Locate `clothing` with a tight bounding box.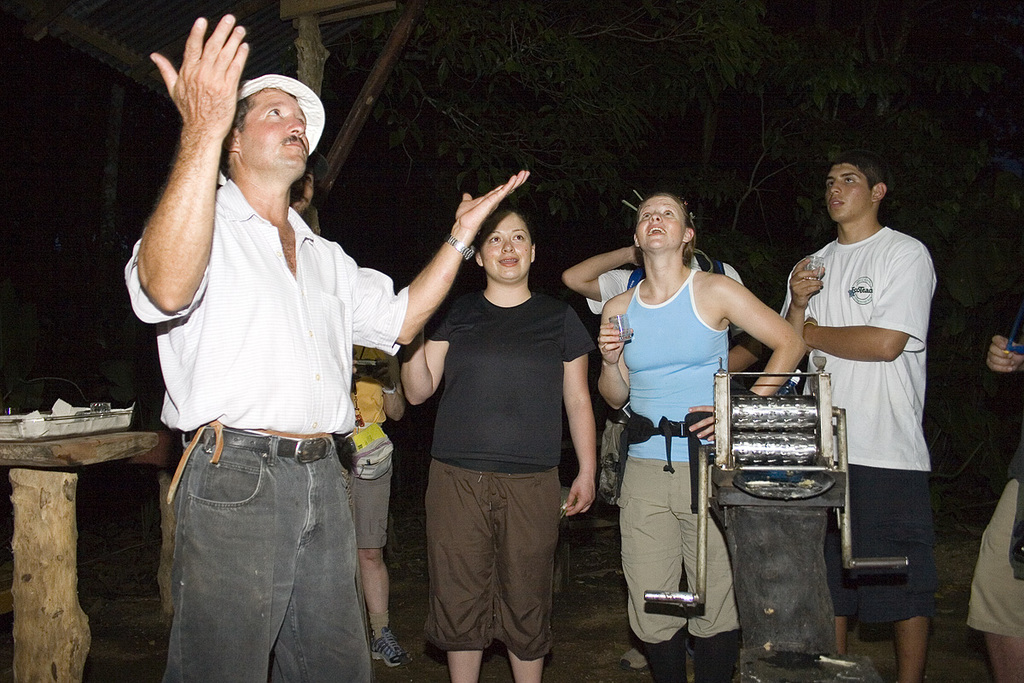
(x1=125, y1=177, x2=408, y2=682).
